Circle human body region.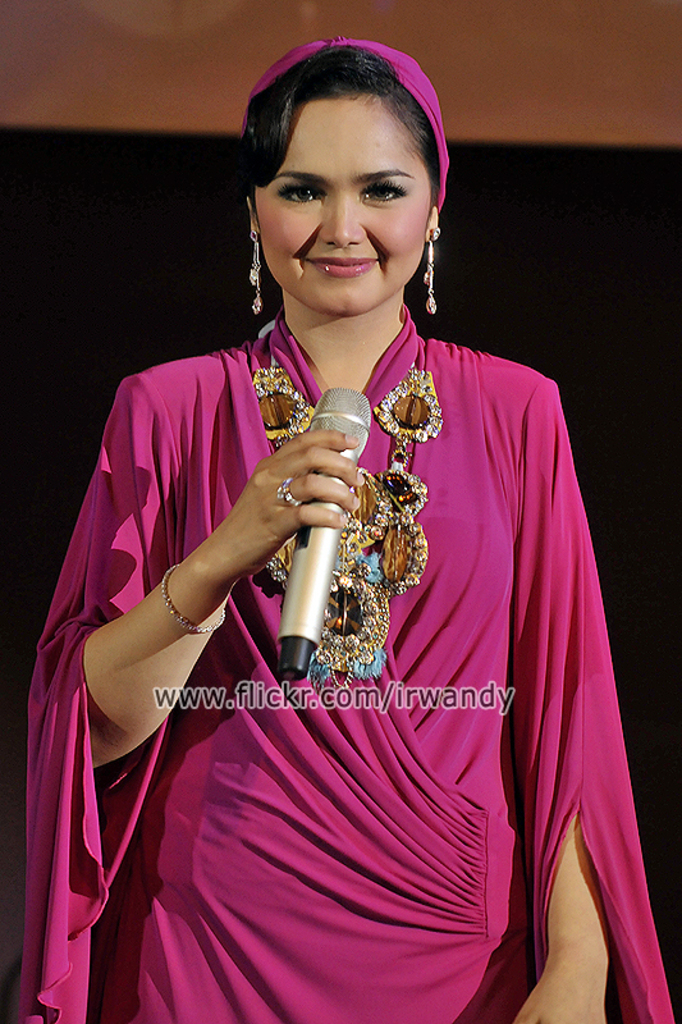
Region: 119:151:623:1023.
